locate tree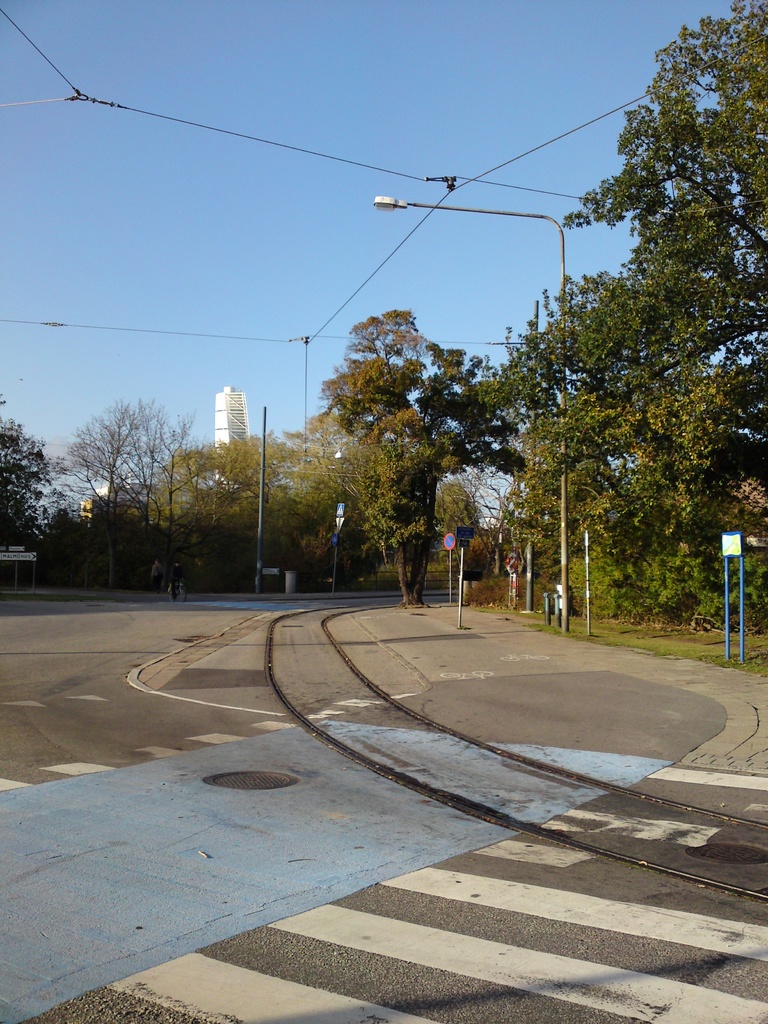
[x1=323, y1=307, x2=529, y2=609]
